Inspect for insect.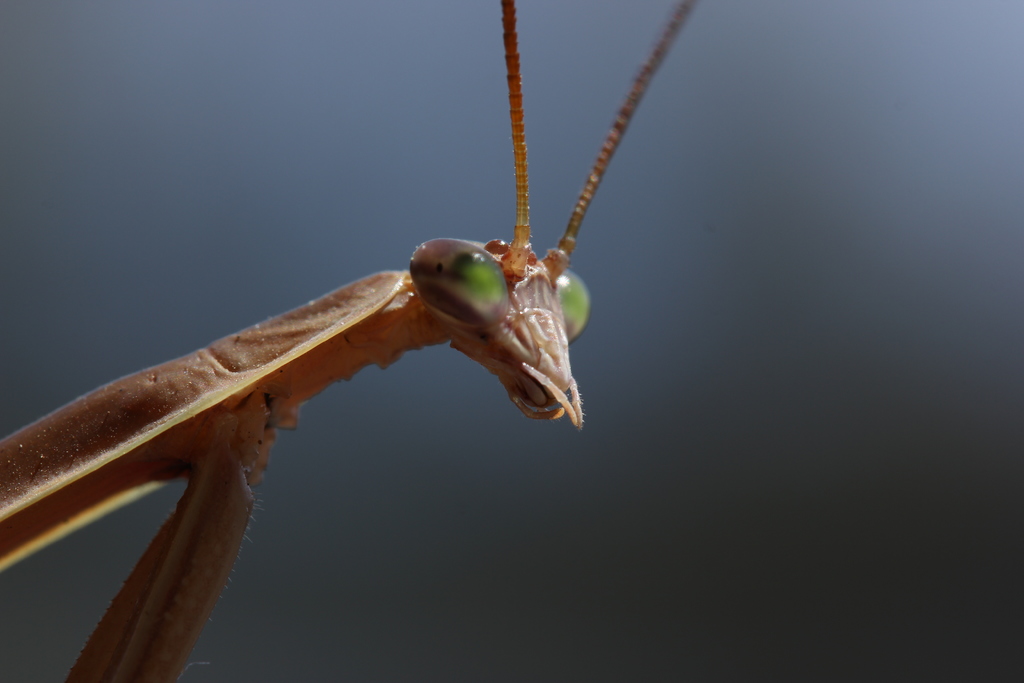
Inspection: [0, 0, 703, 680].
